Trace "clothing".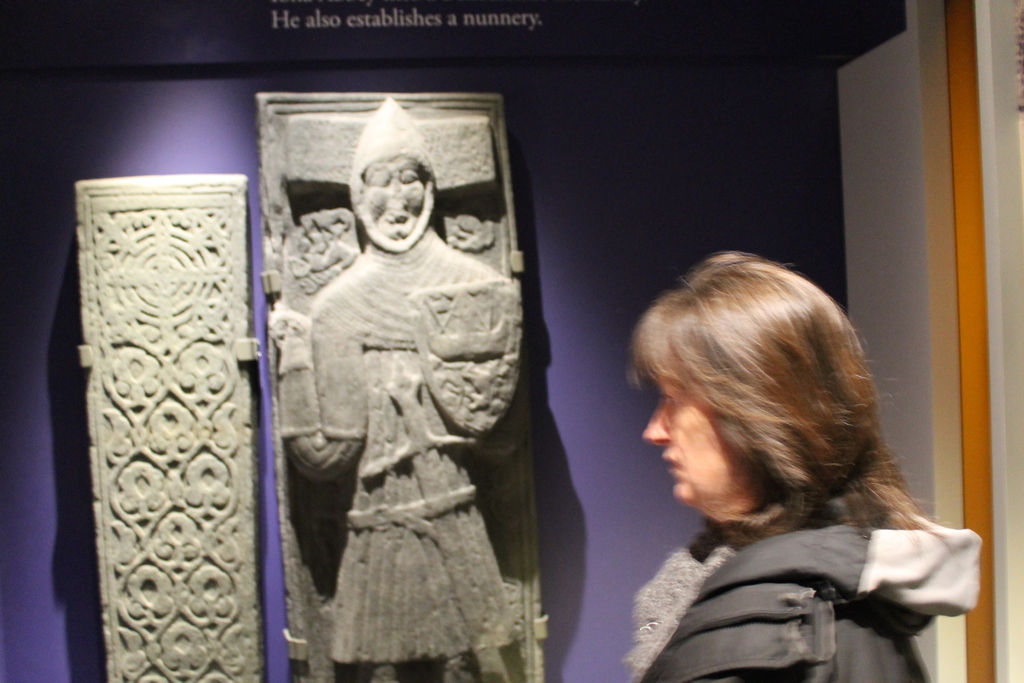
Traced to 628,477,982,682.
